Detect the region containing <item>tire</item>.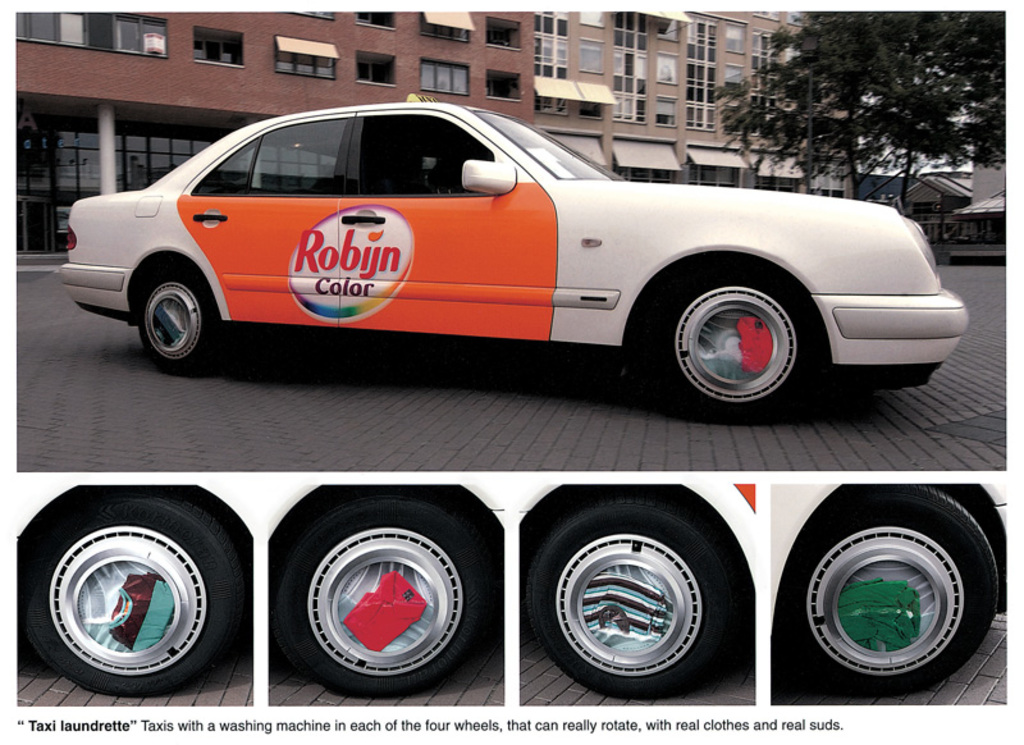
645,262,813,421.
